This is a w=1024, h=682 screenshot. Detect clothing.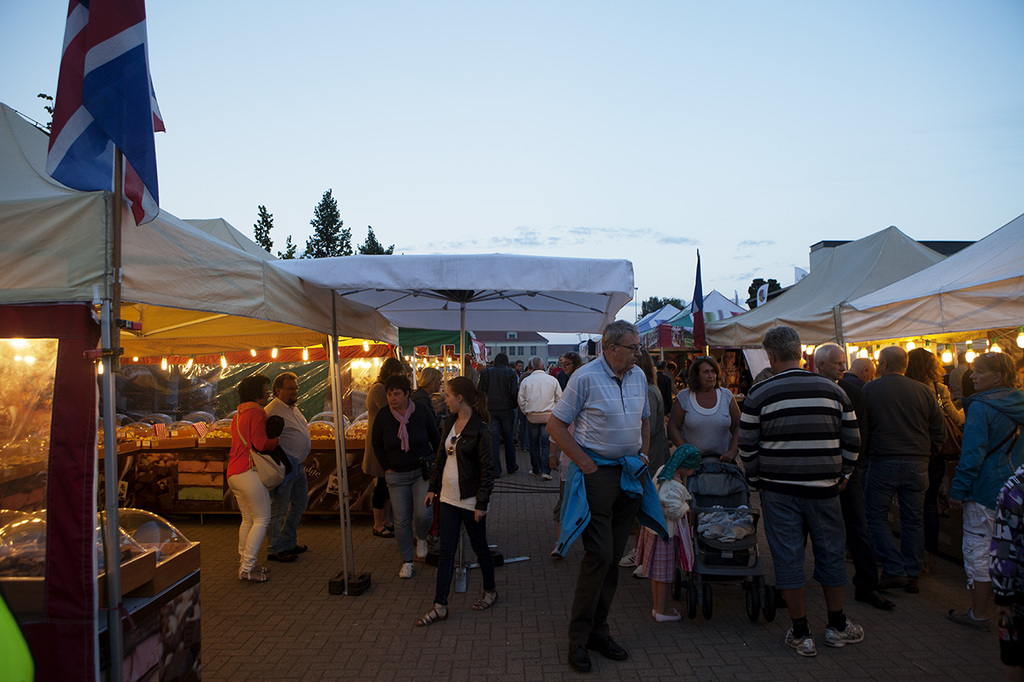
{"x1": 371, "y1": 403, "x2": 442, "y2": 567}.
